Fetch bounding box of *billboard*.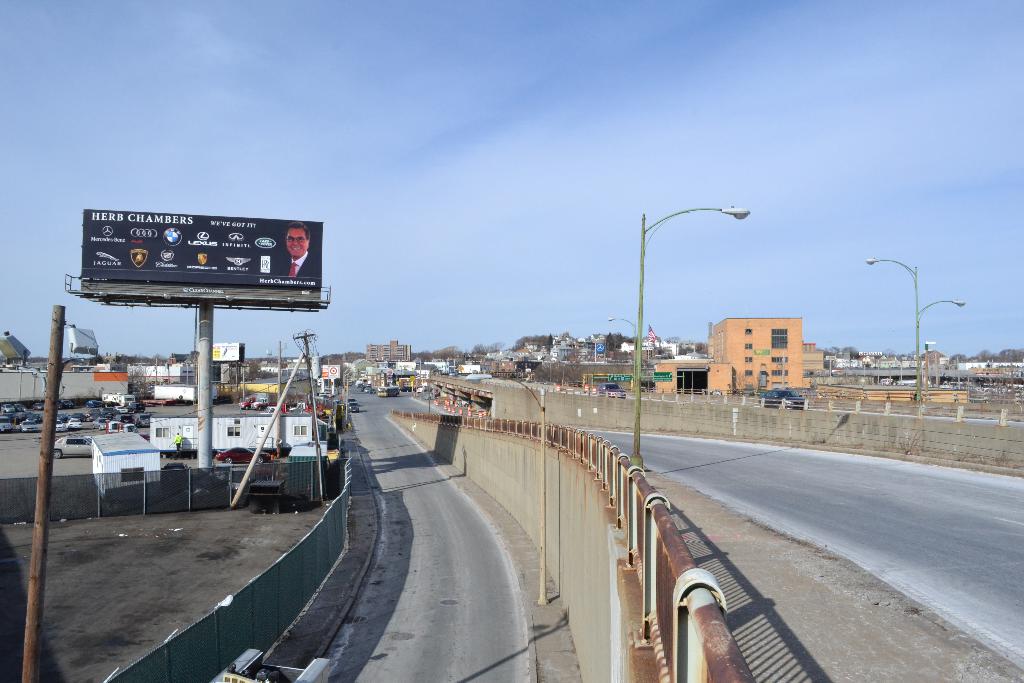
Bbox: 79, 210, 323, 287.
